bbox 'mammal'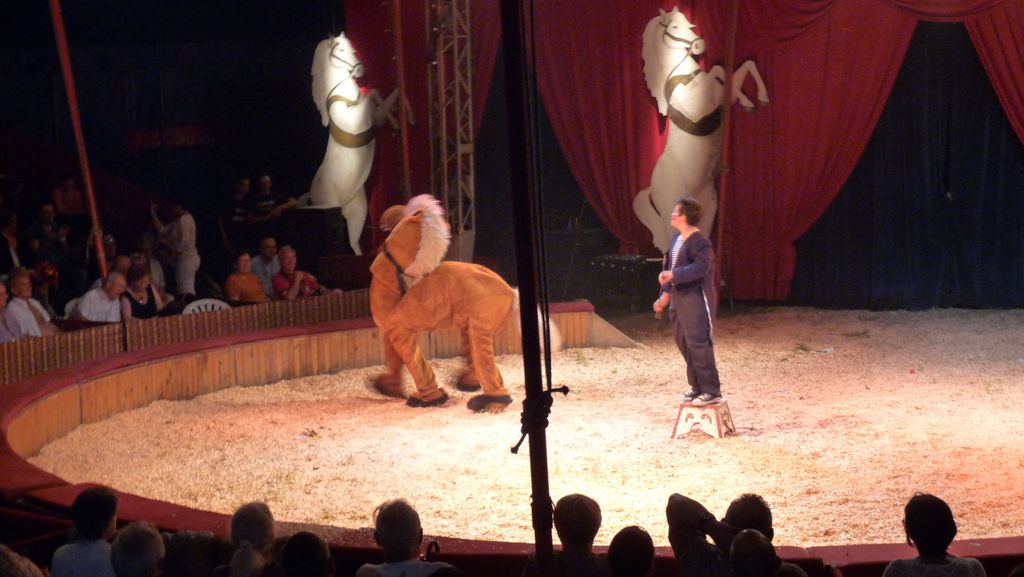
<bbox>309, 31, 416, 251</bbox>
